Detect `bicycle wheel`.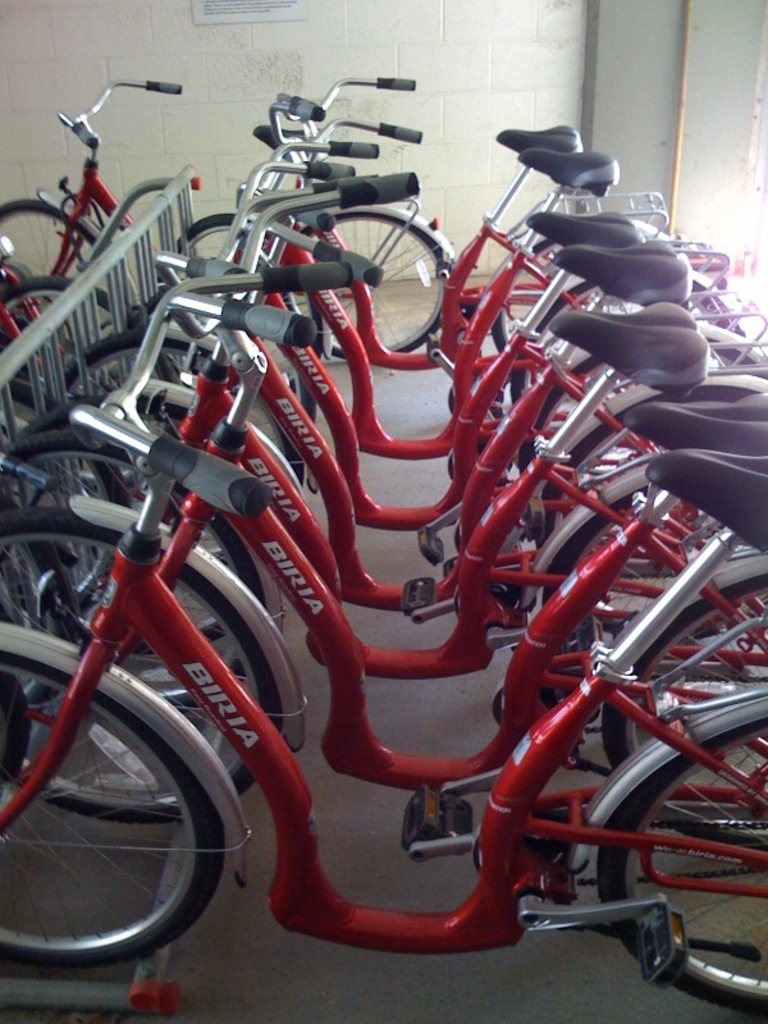
Detected at 0 504 284 827.
